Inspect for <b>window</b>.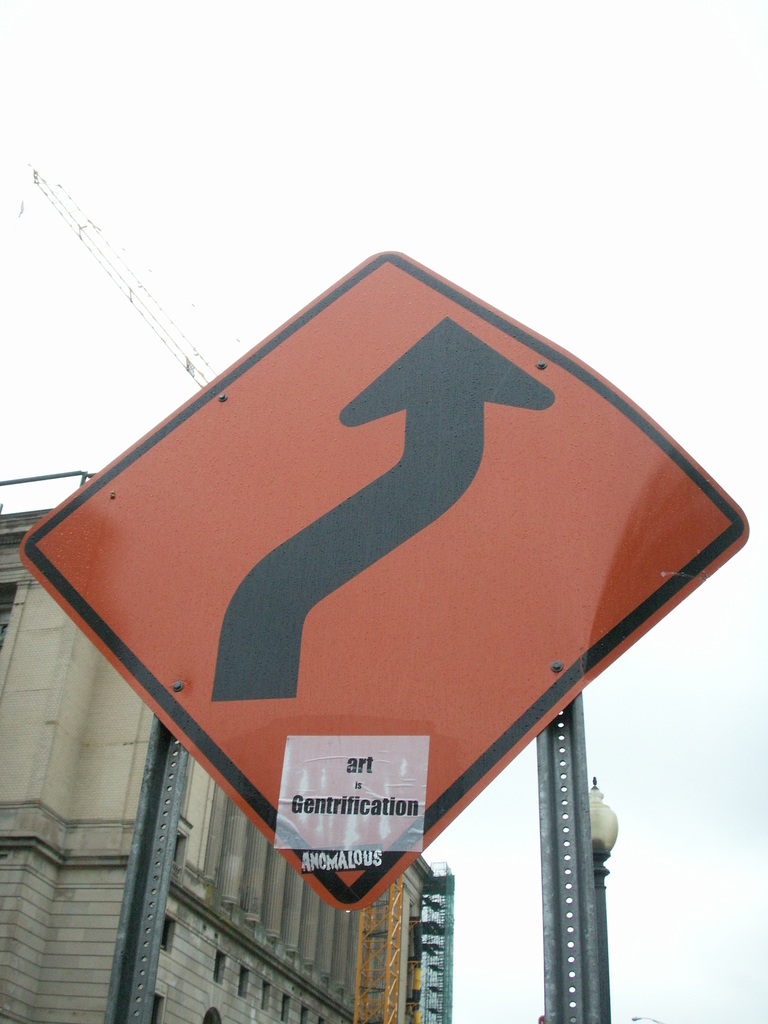
Inspection: bbox=[259, 982, 271, 1013].
